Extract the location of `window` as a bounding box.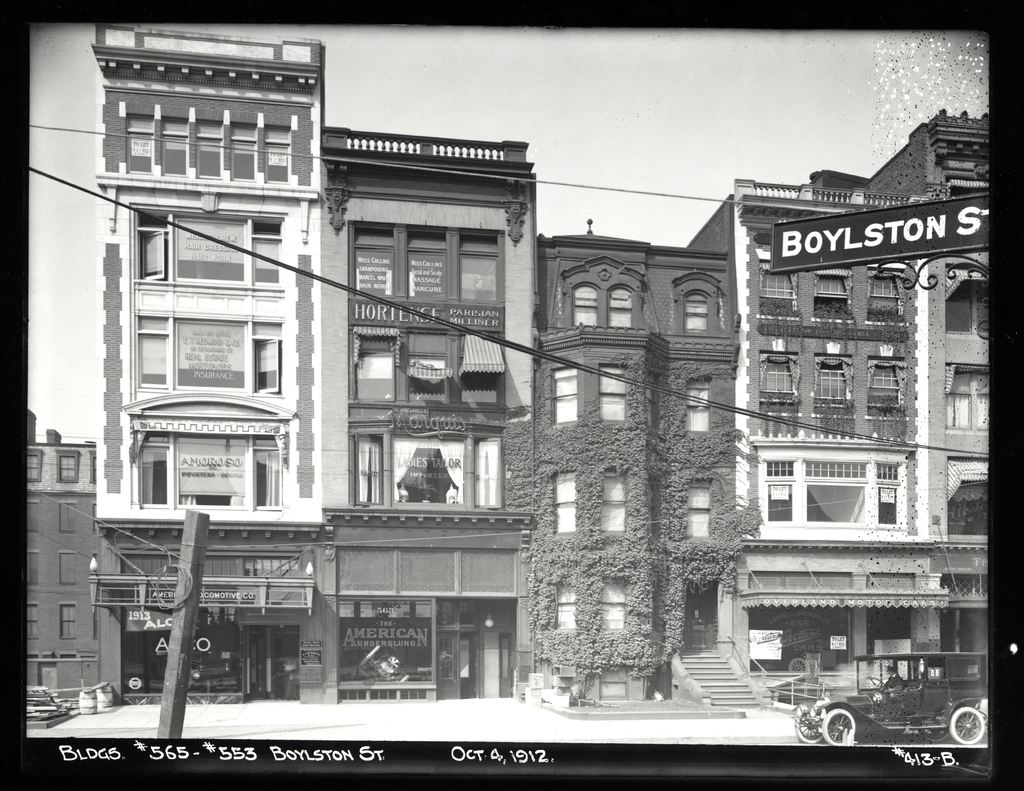
select_region(687, 479, 726, 538).
